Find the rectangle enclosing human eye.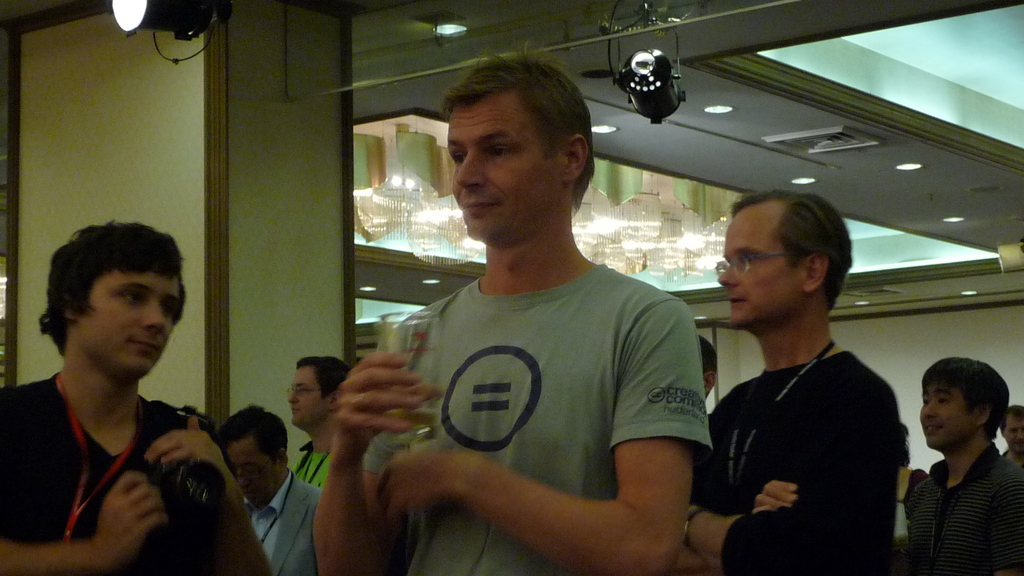
<region>453, 152, 462, 166</region>.
